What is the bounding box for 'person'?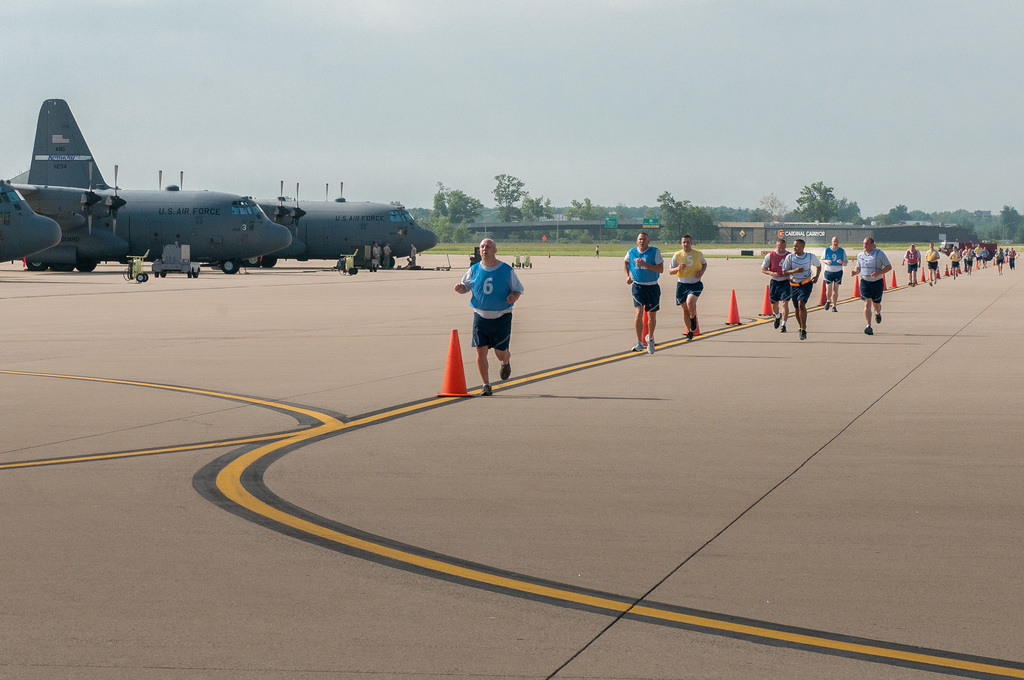
crop(762, 239, 796, 331).
